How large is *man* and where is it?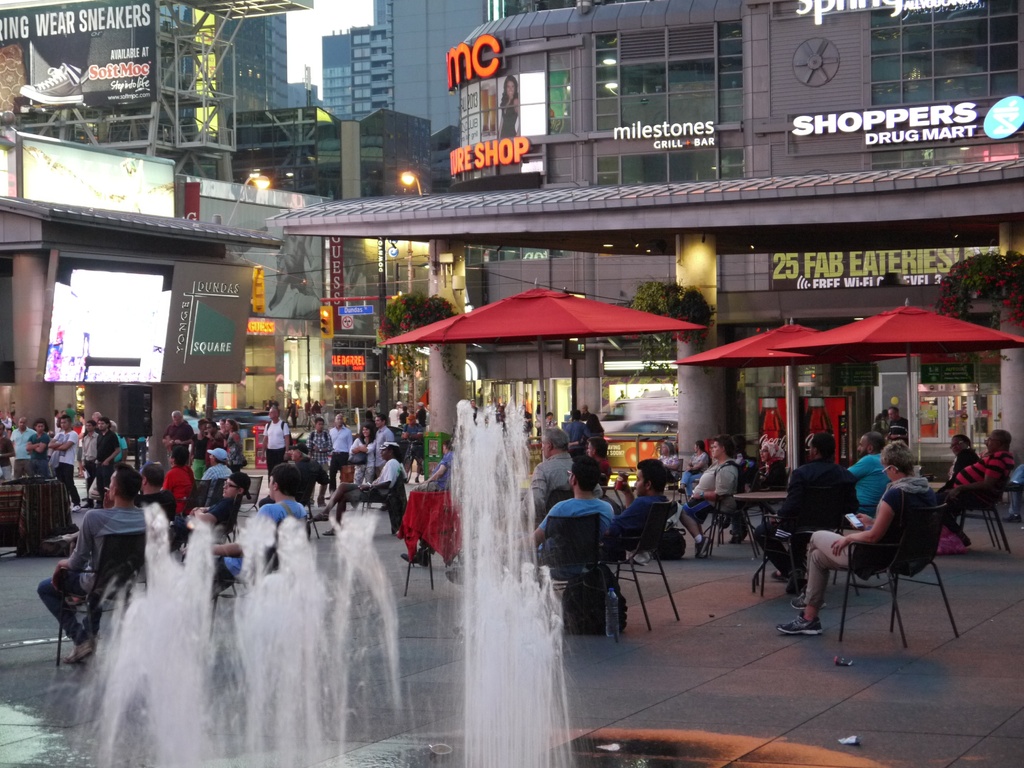
Bounding box: 78/420/99/498.
